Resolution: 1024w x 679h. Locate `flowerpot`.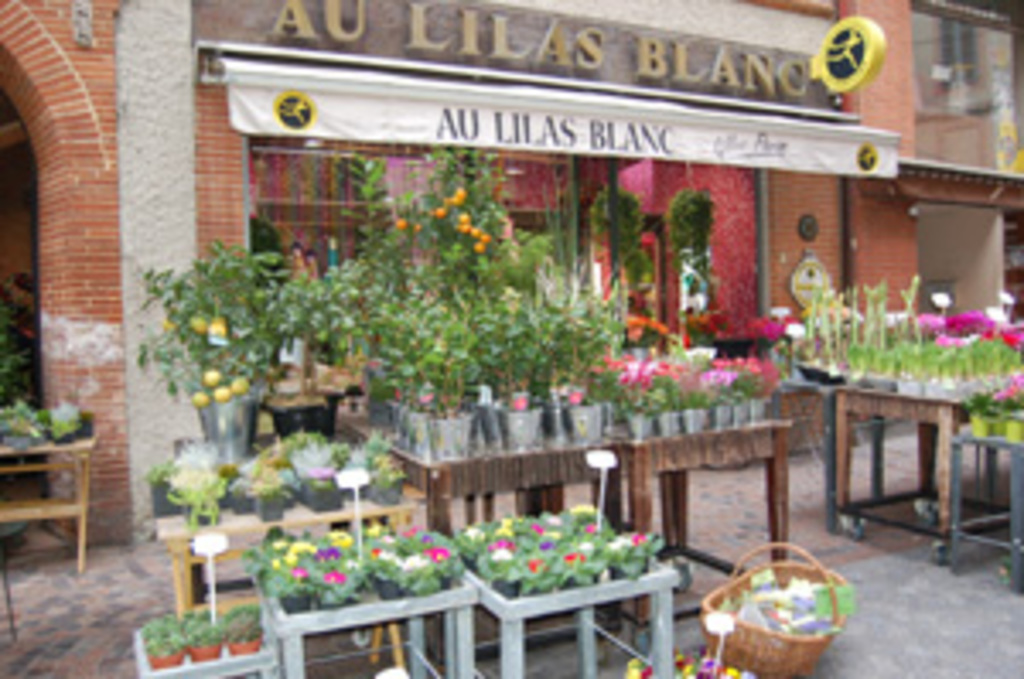
181:641:225:665.
